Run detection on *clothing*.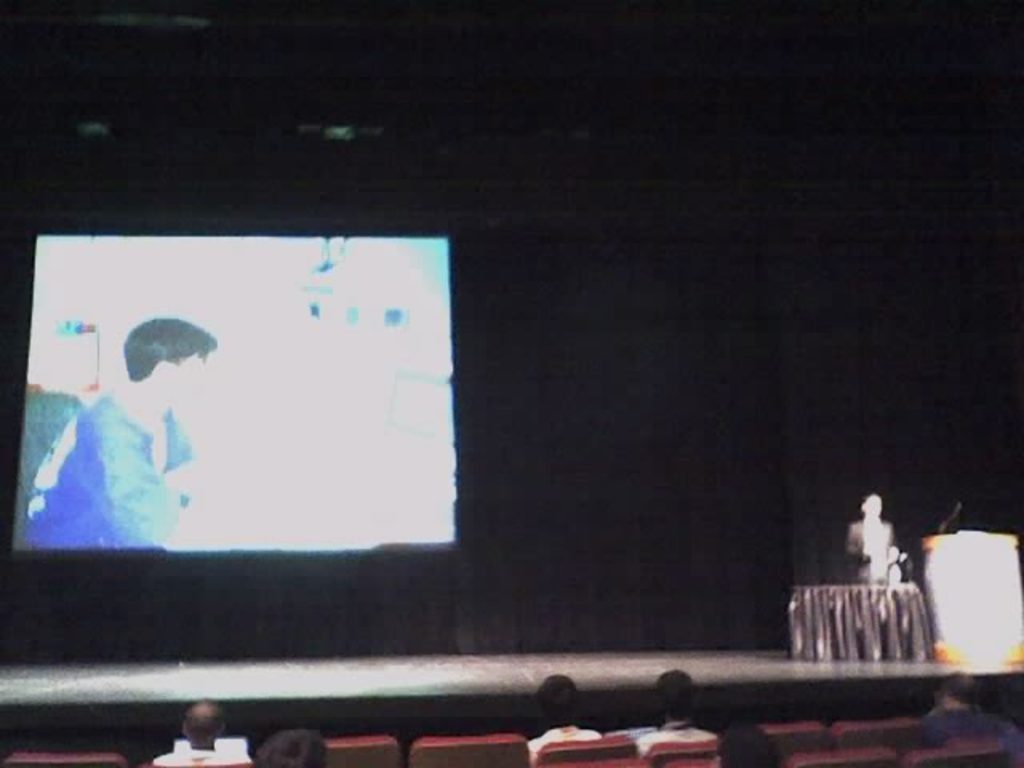
Result: <box>642,718,707,760</box>.
